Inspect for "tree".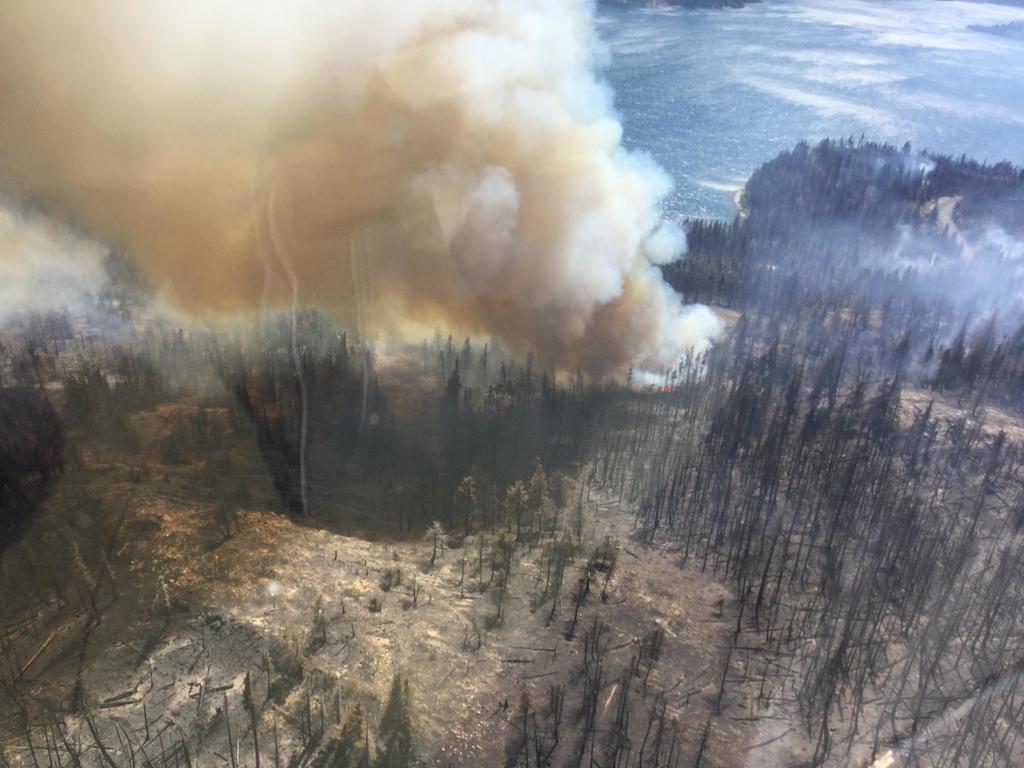
Inspection: <region>544, 524, 570, 596</region>.
